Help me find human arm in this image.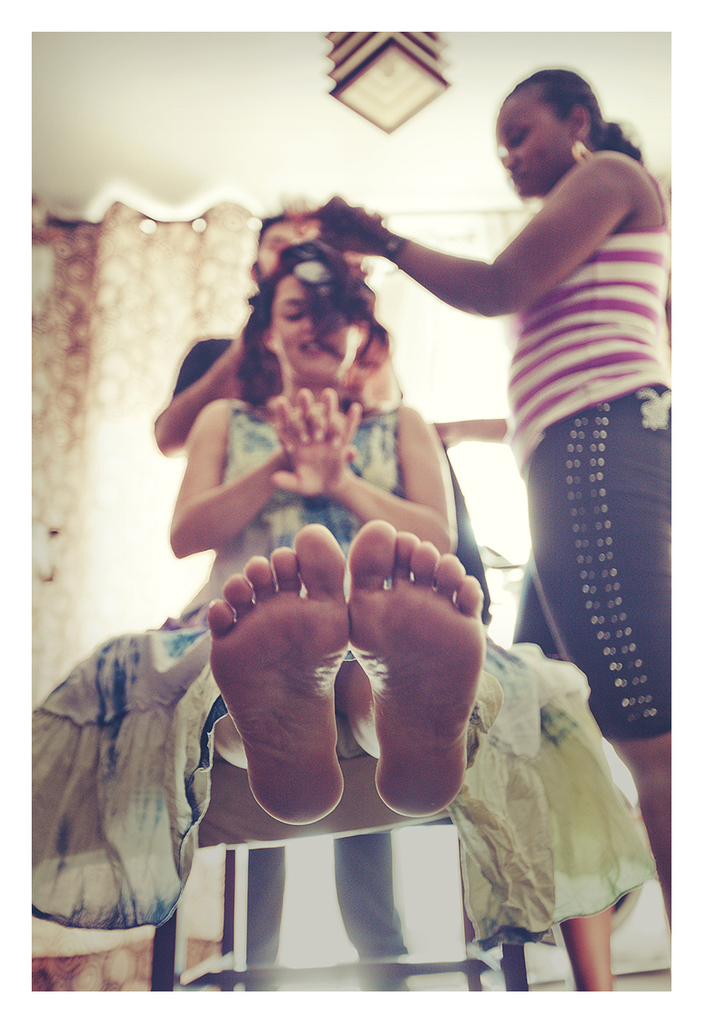
Found it: (x1=280, y1=397, x2=458, y2=571).
